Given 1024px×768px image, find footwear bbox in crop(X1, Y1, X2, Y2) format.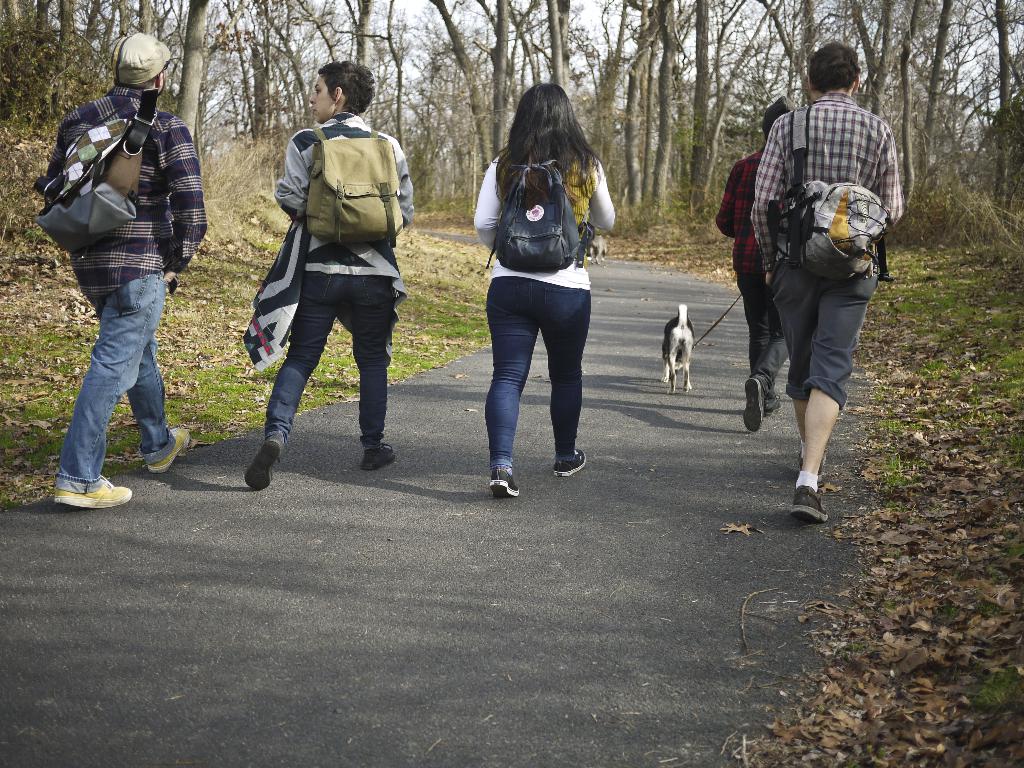
crop(139, 430, 193, 477).
